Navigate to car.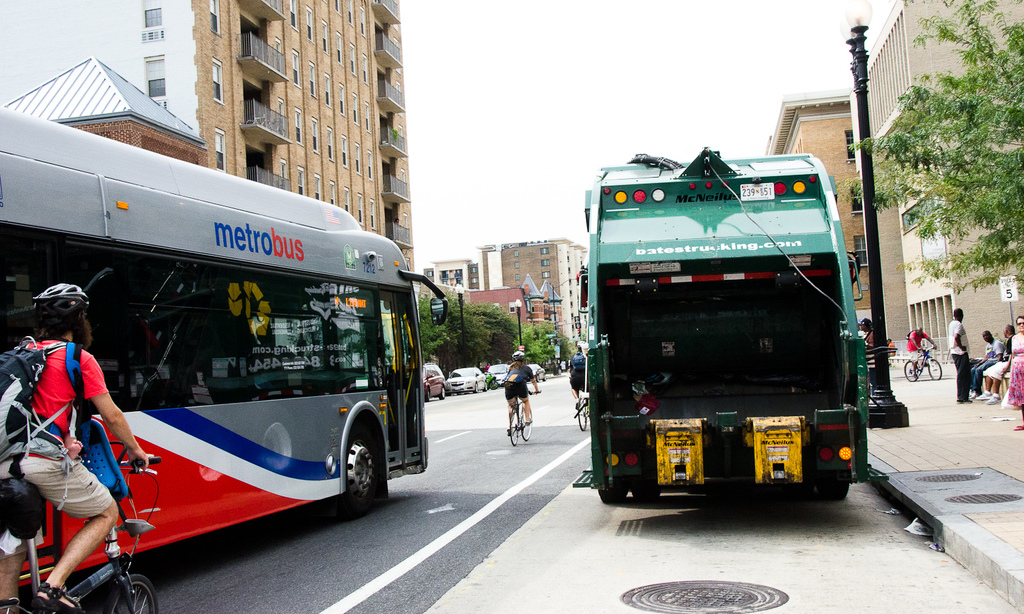
Navigation target: crop(479, 362, 511, 389).
